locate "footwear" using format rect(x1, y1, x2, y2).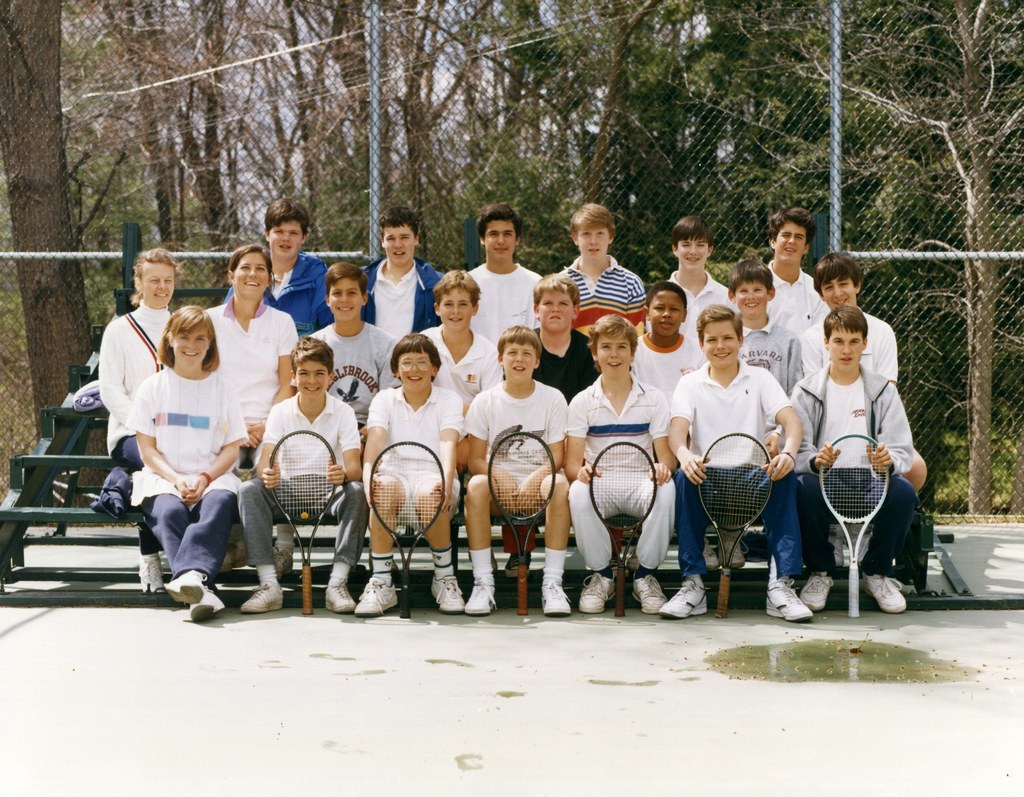
rect(191, 591, 227, 618).
